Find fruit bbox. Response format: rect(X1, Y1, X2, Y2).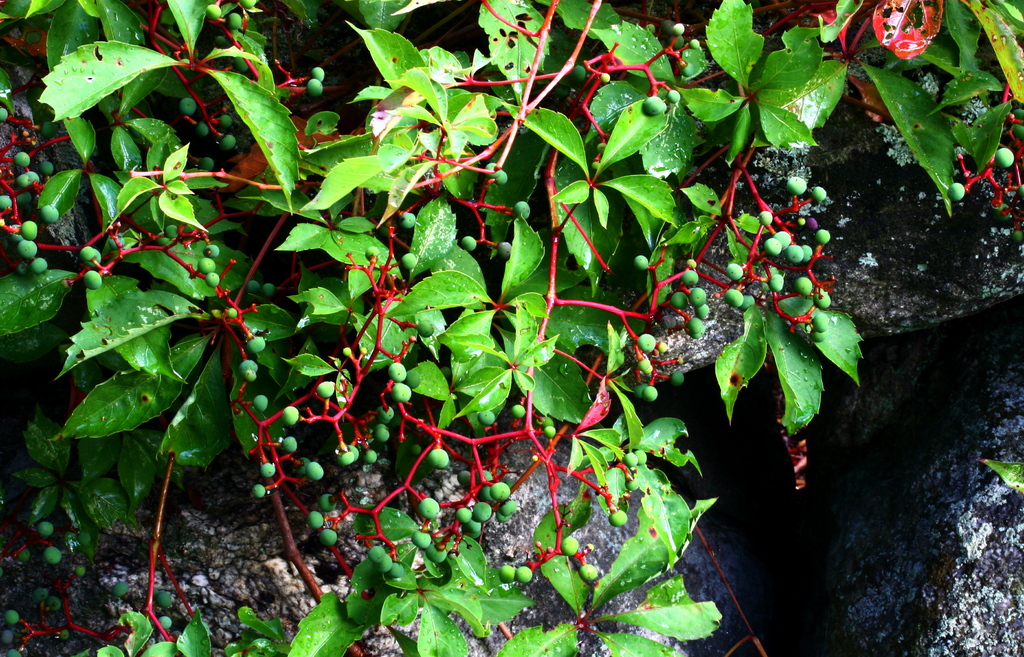
rect(196, 121, 214, 136).
